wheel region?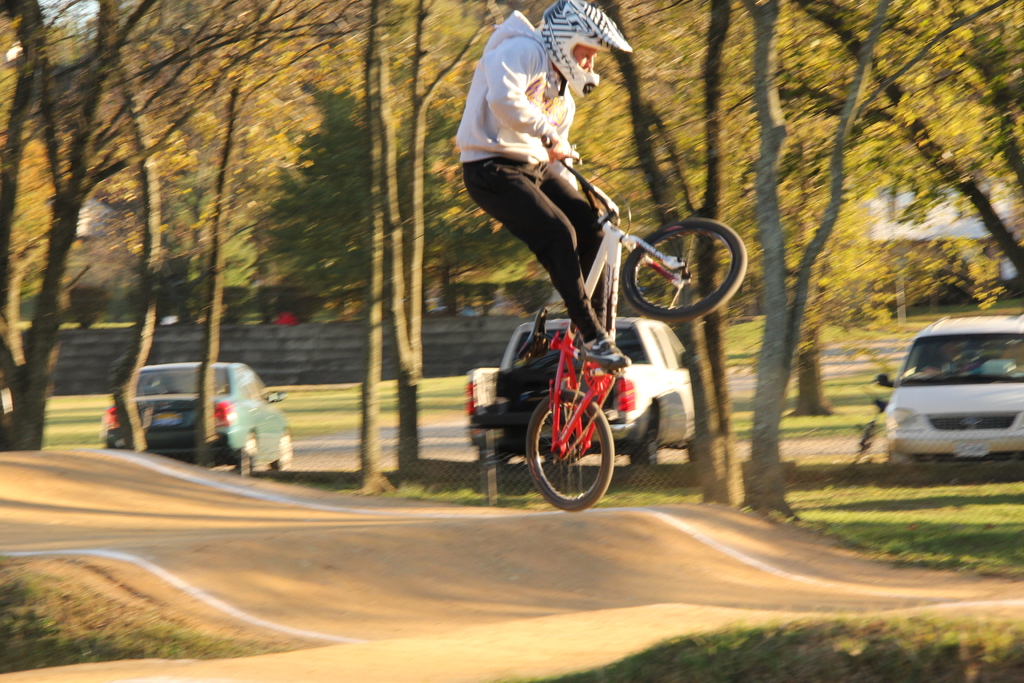
rect(237, 441, 255, 473)
